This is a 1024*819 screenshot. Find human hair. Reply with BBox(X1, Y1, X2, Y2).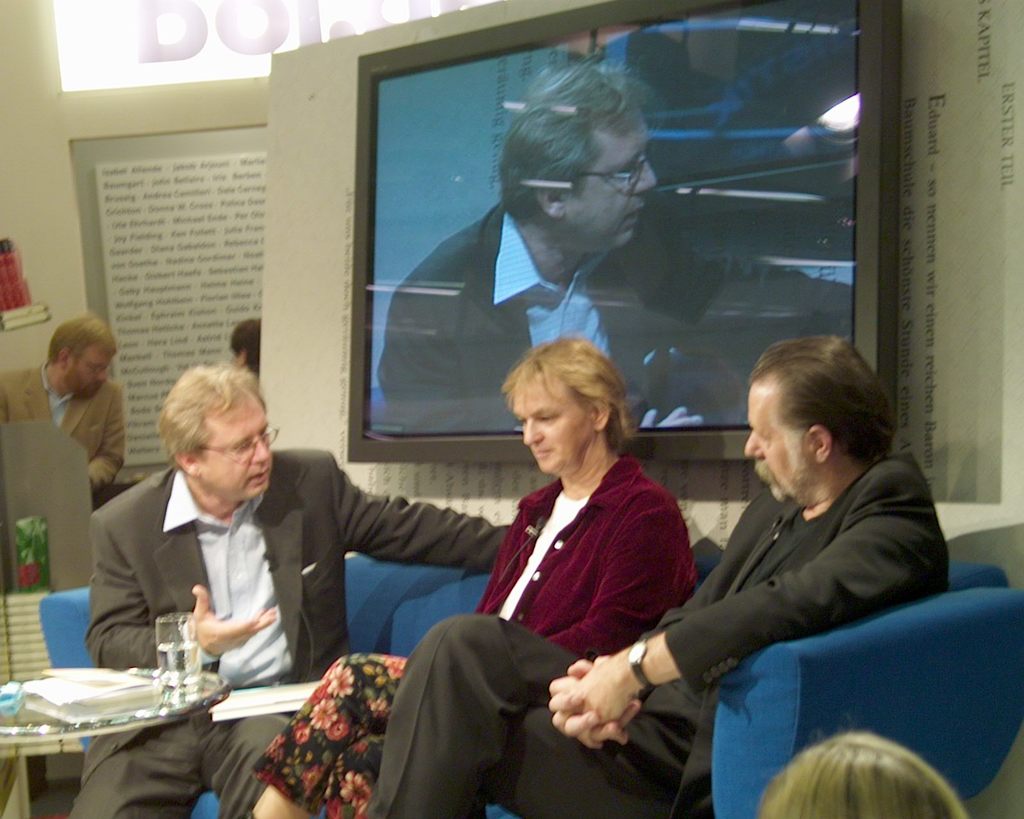
BBox(50, 314, 116, 367).
